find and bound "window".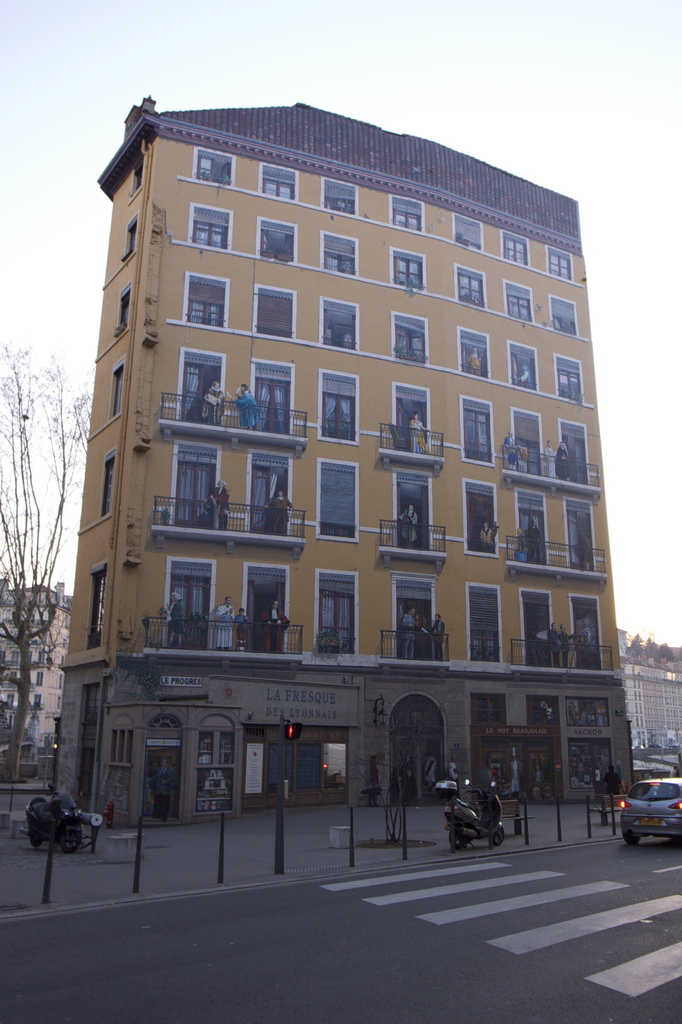
Bound: [left=501, top=285, right=535, bottom=329].
